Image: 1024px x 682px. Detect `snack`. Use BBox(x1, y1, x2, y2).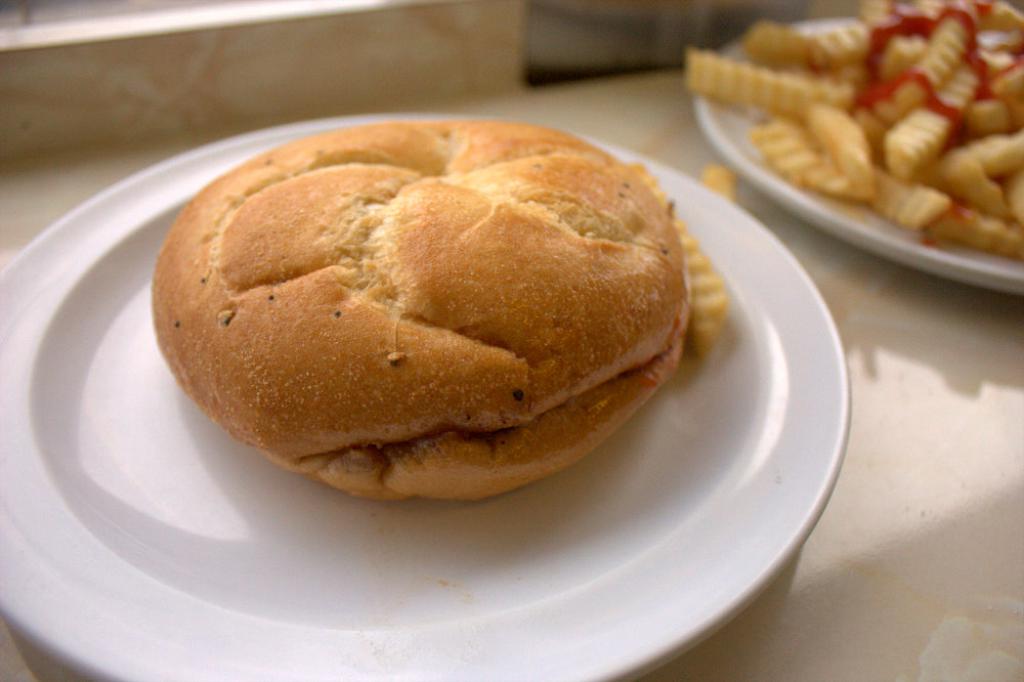
BBox(677, 0, 1023, 262).
